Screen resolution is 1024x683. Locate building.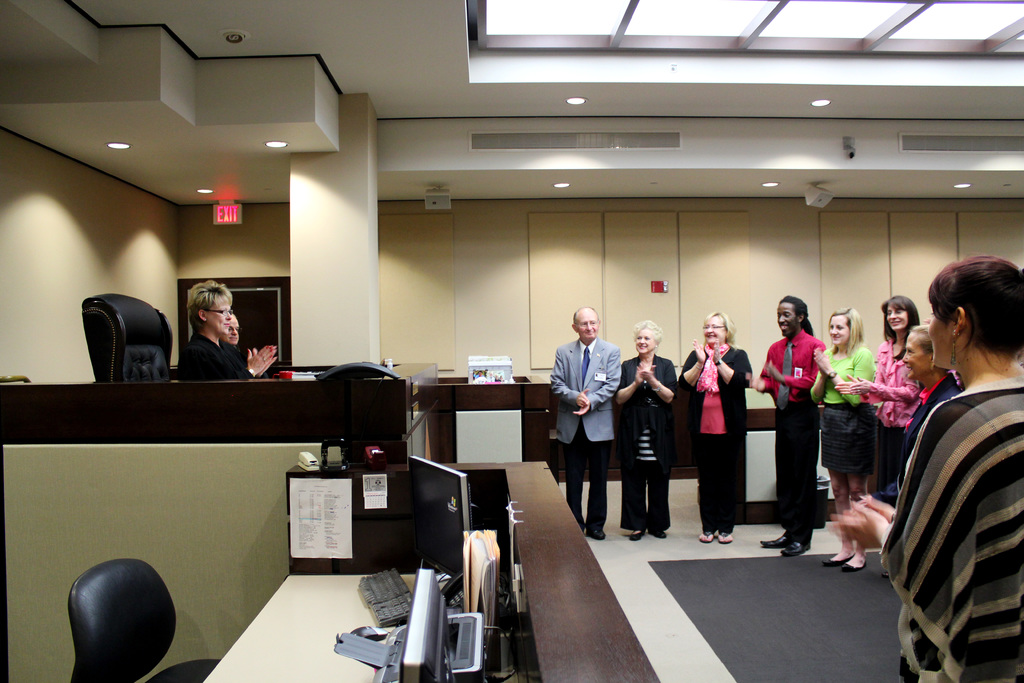
[0,0,1023,682].
